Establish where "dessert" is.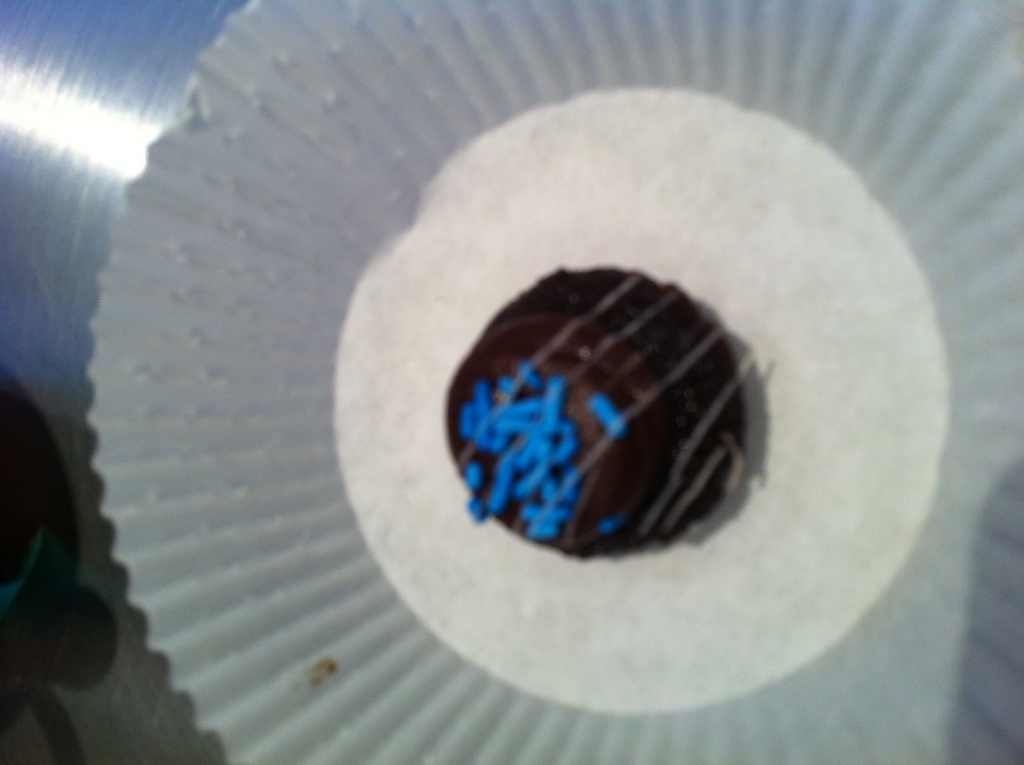
Established at box(410, 247, 806, 582).
